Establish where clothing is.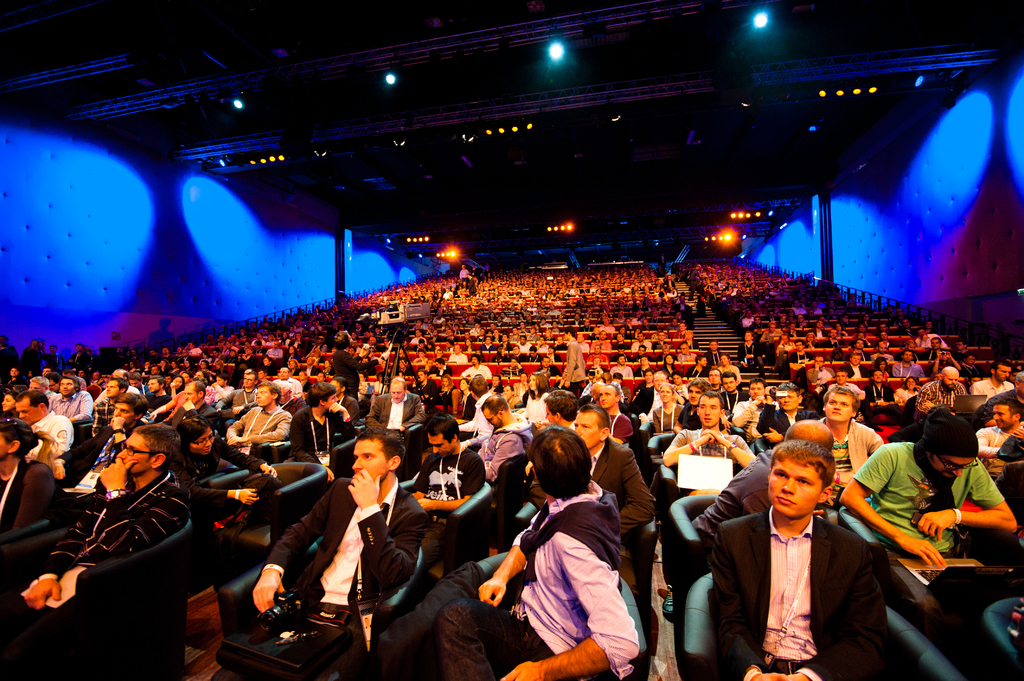
Established at [x1=633, y1=392, x2=662, y2=429].
